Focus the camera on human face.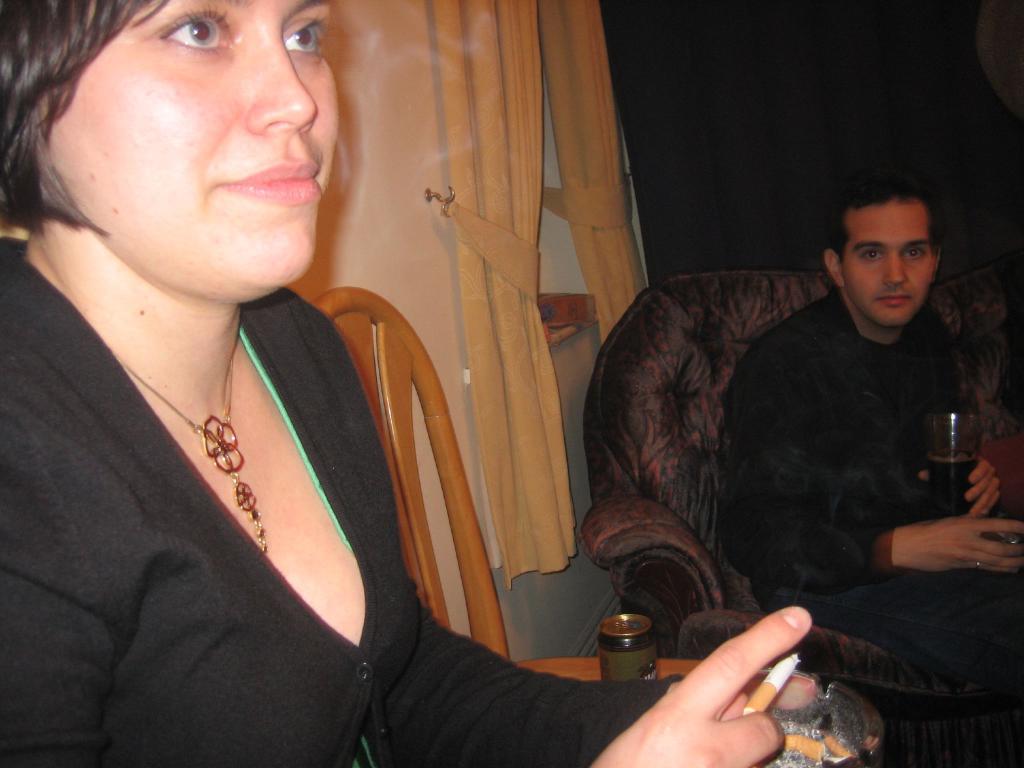
Focus region: [46,0,342,291].
